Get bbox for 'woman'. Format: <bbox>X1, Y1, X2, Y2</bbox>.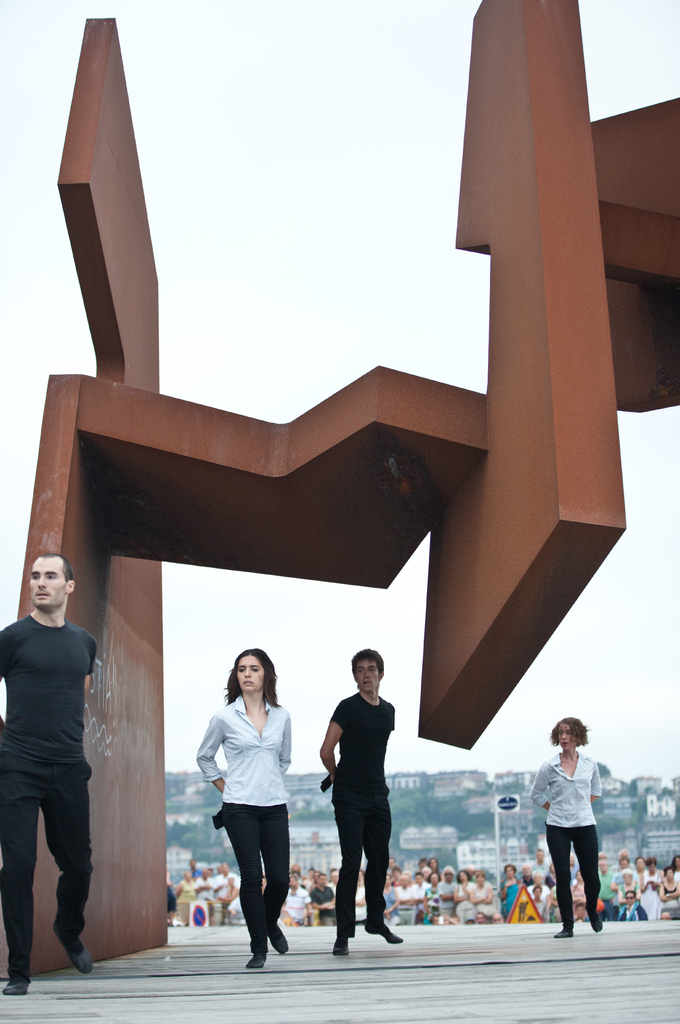
<bbox>517, 708, 613, 946</bbox>.
